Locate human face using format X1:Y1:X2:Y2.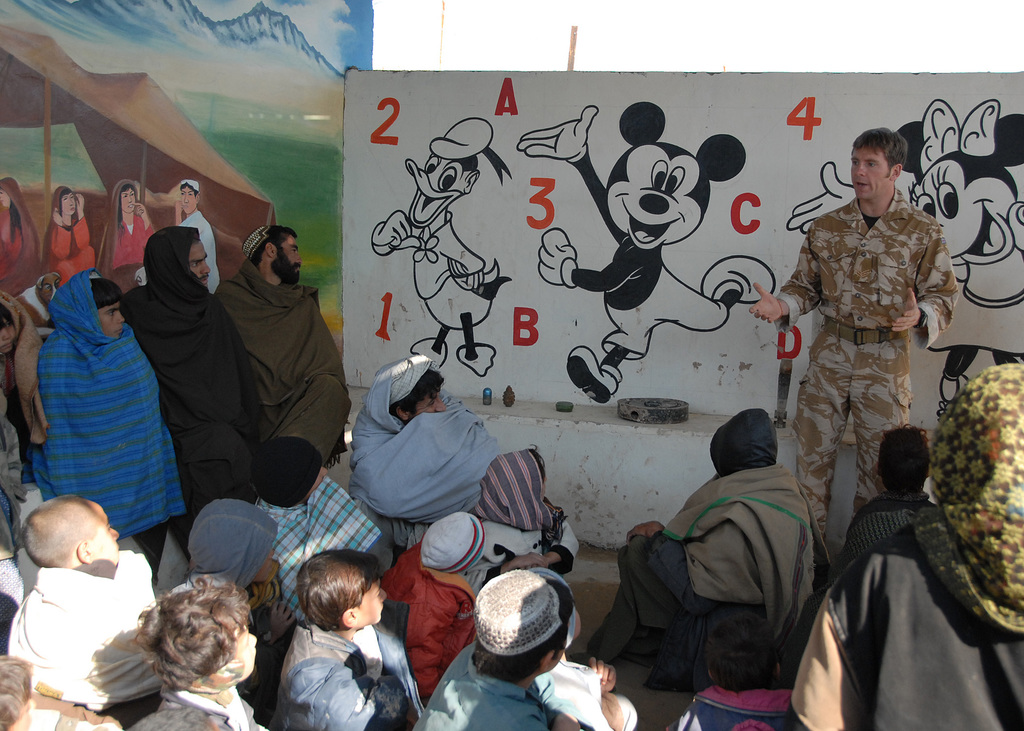
419:387:449:412.
